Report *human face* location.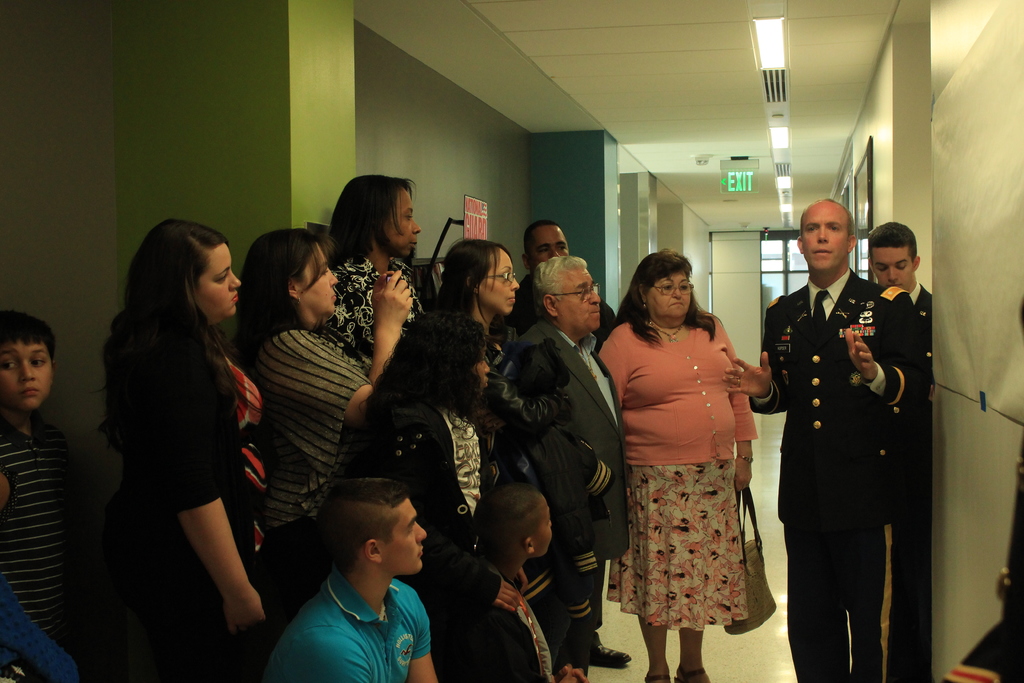
Report: <box>533,504,553,557</box>.
